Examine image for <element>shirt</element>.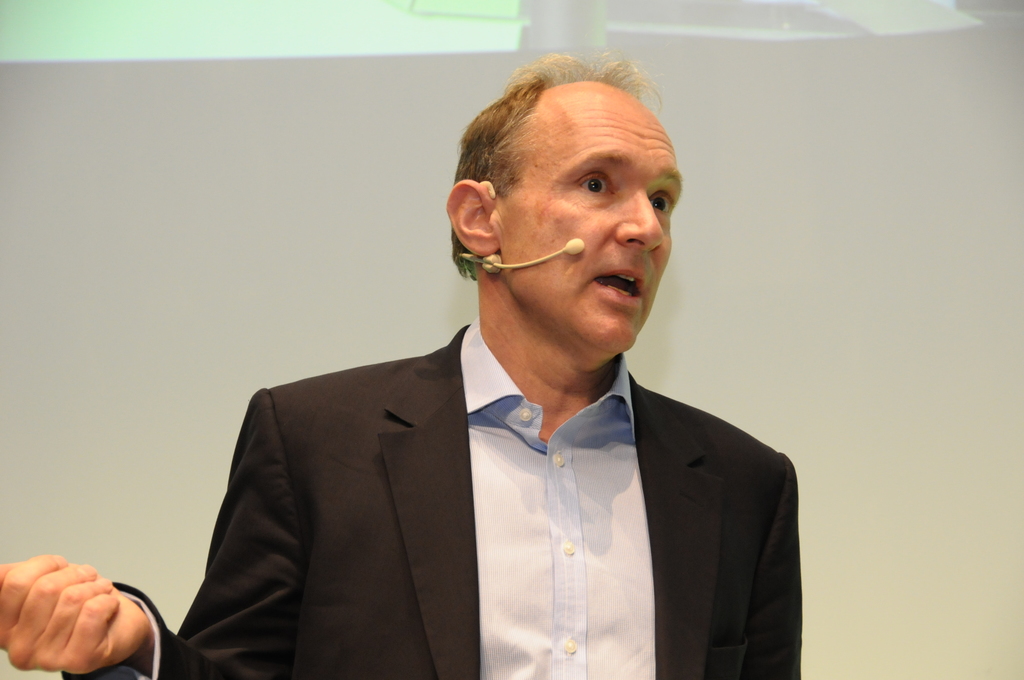
Examination result: bbox=[466, 318, 636, 677].
